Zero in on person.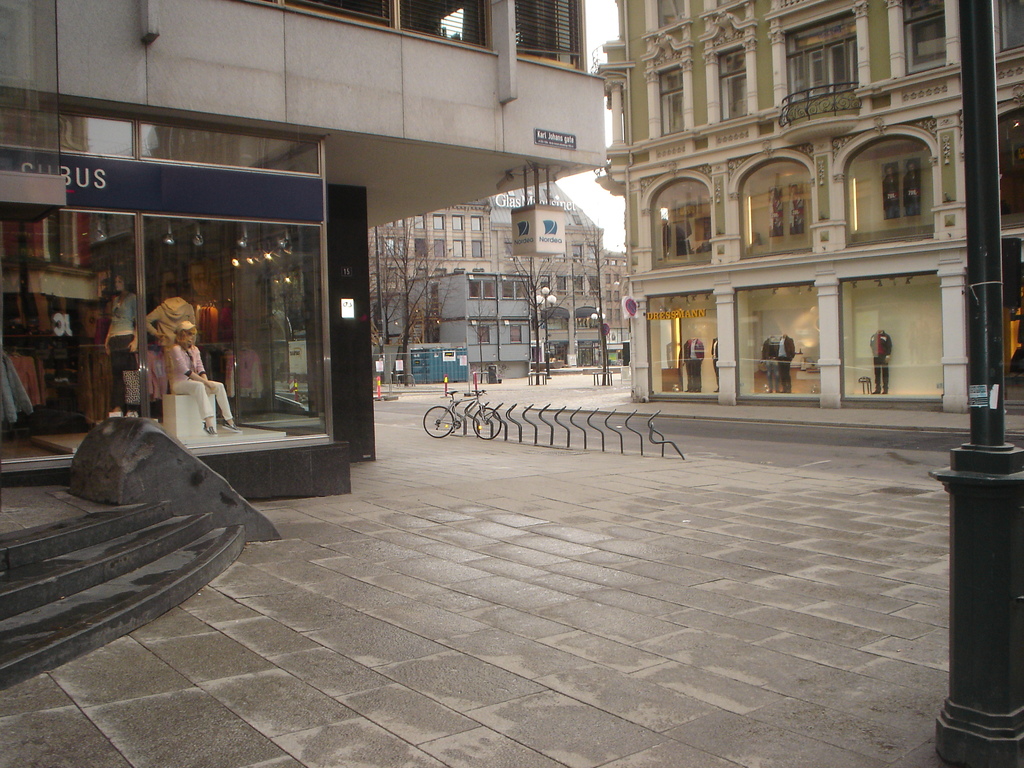
Zeroed in: (774, 331, 796, 392).
